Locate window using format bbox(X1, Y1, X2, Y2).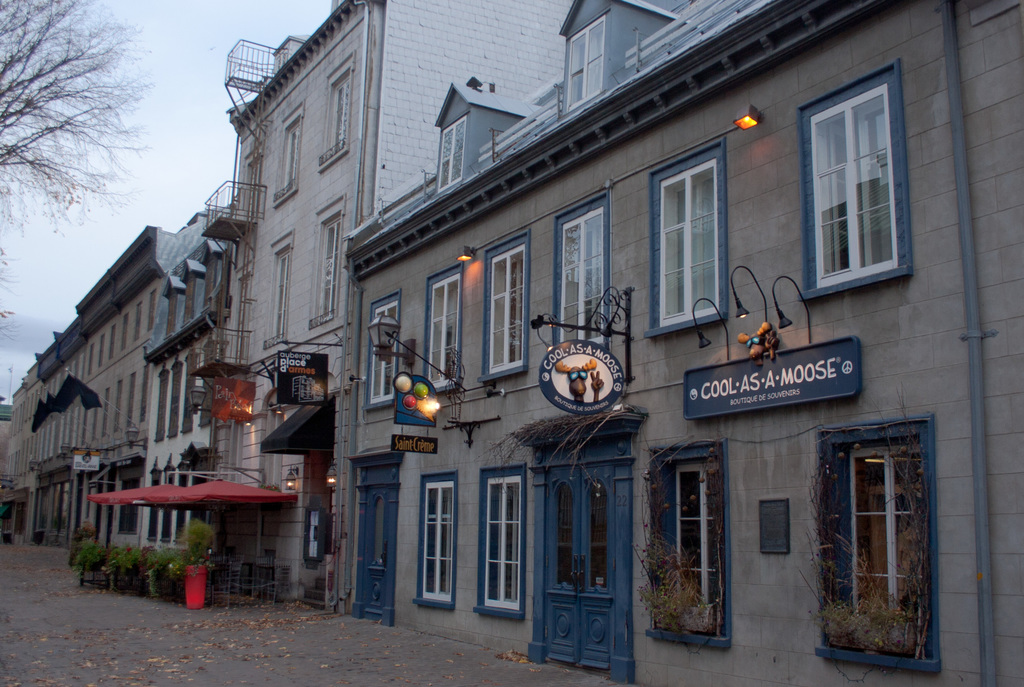
bbox(512, 193, 617, 363).
